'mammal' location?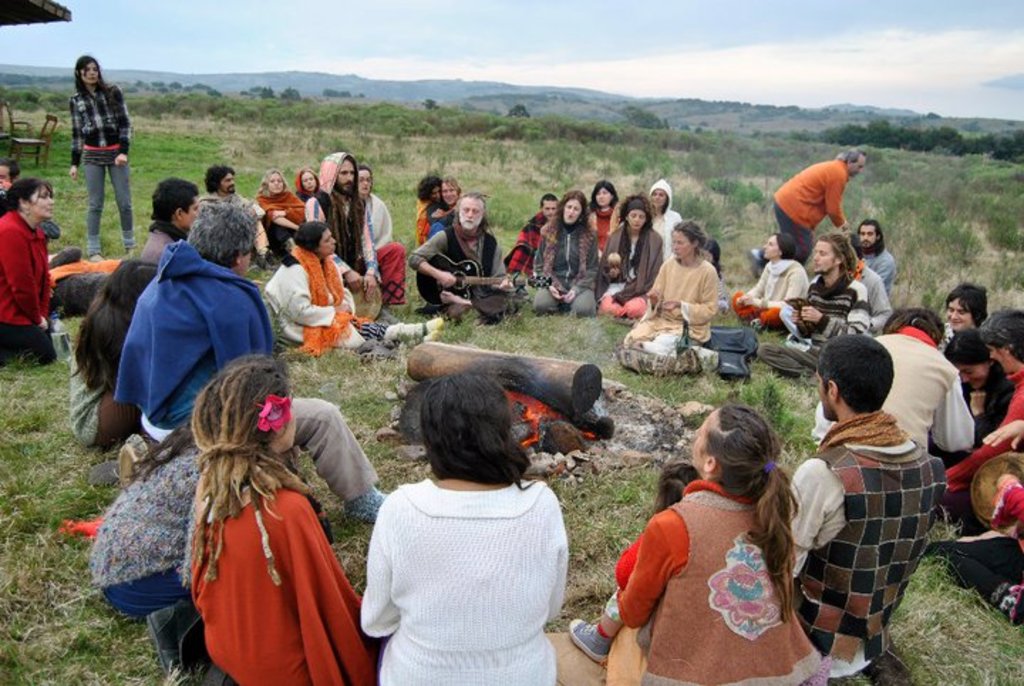
[x1=417, y1=178, x2=442, y2=239]
